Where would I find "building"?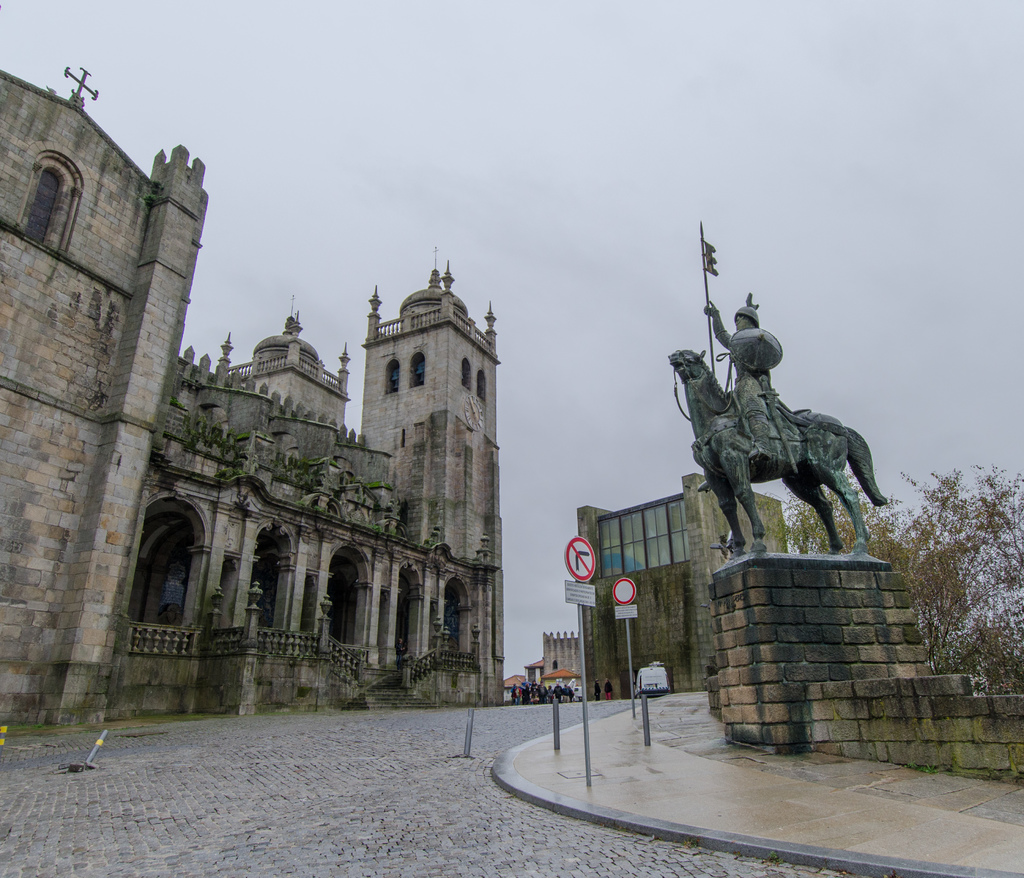
At [x1=0, y1=72, x2=156, y2=734].
